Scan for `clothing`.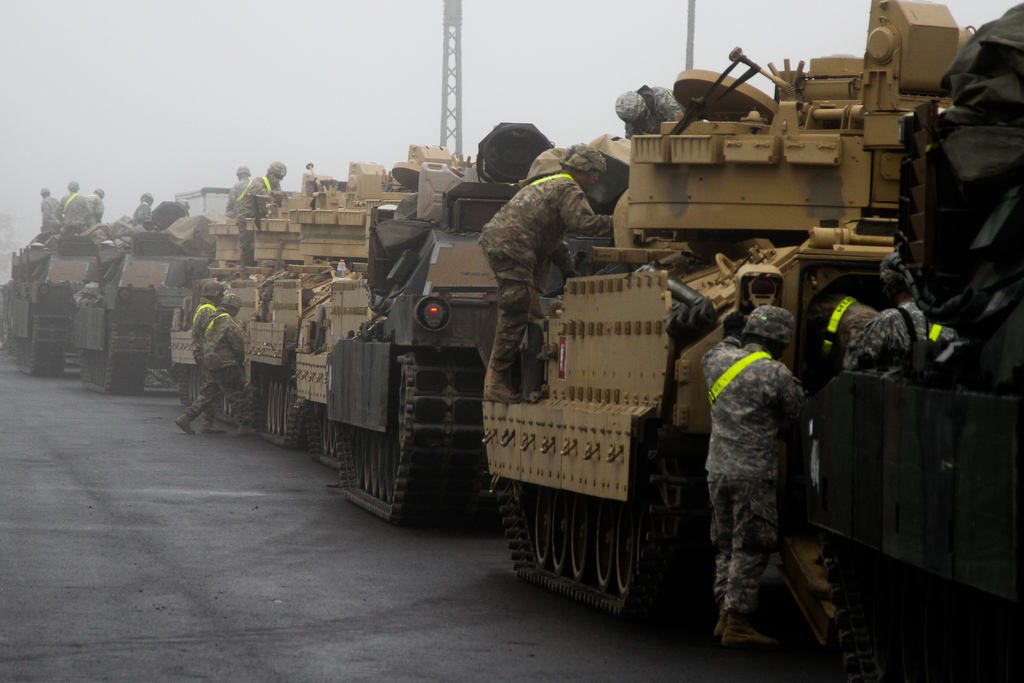
Scan result: 131, 198, 155, 229.
